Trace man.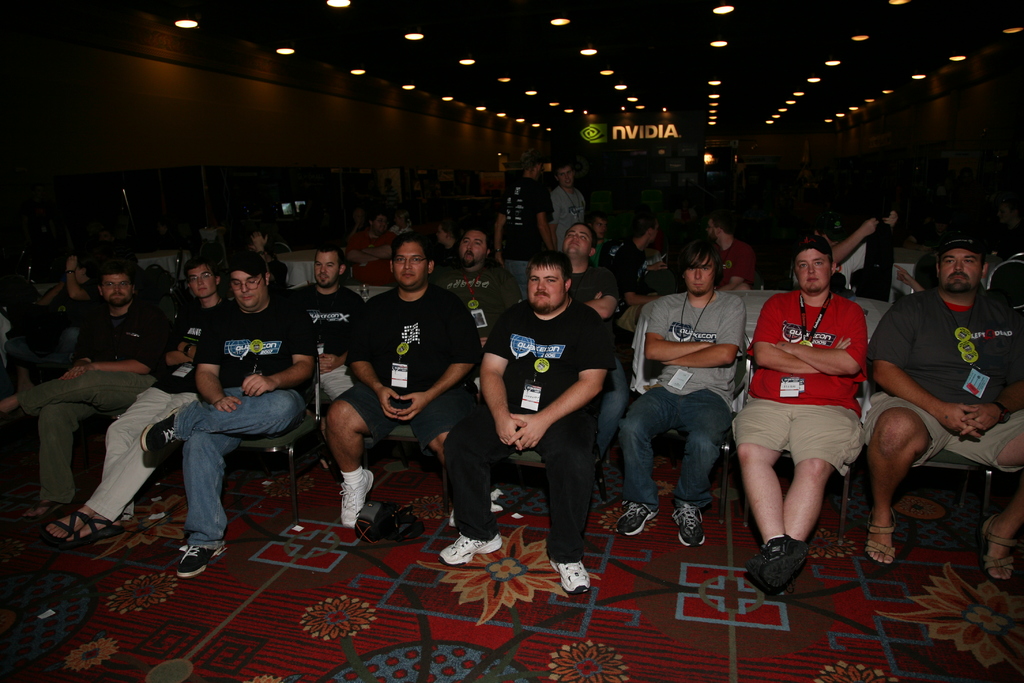
Traced to select_region(703, 210, 758, 293).
